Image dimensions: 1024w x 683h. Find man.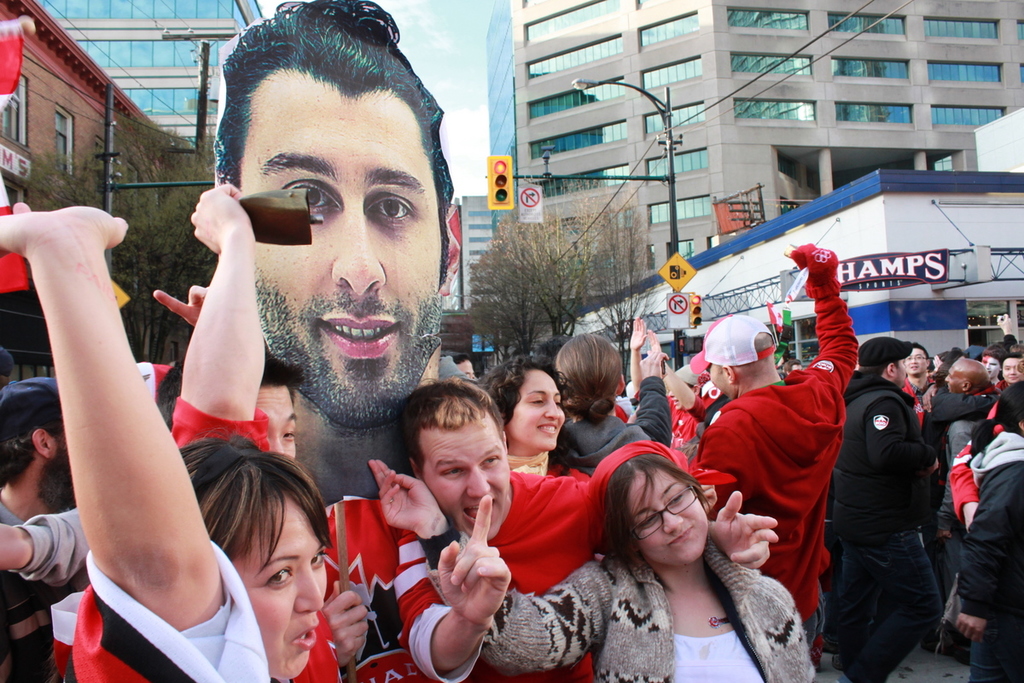
pyautogui.locateOnScreen(820, 322, 966, 682).
